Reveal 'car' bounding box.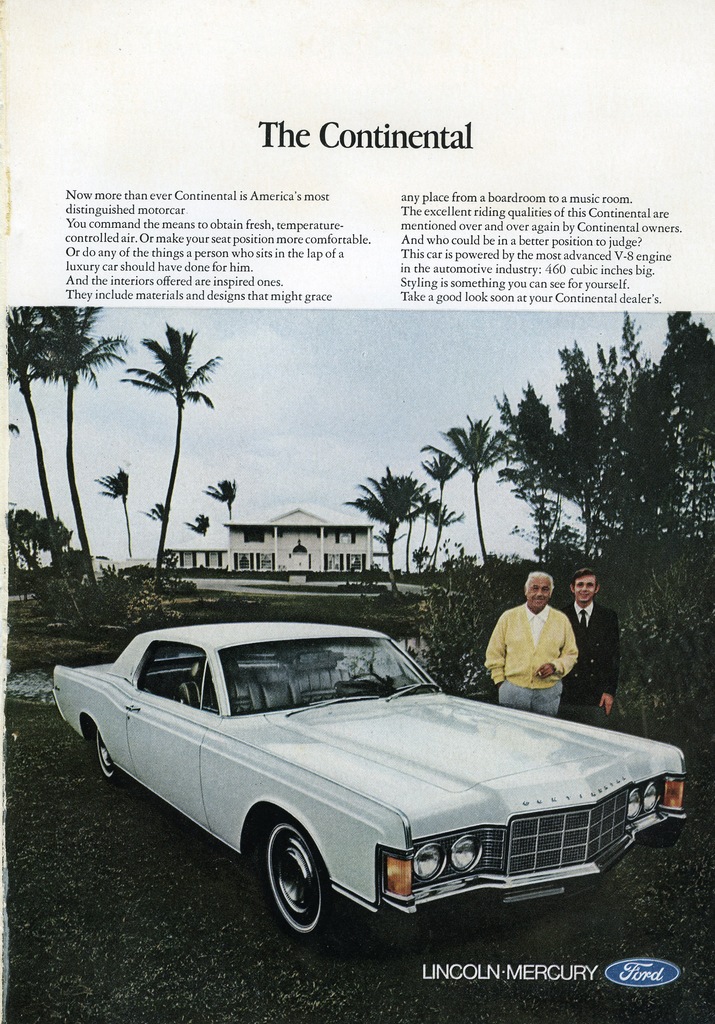
Revealed: left=49, top=623, right=684, bottom=961.
